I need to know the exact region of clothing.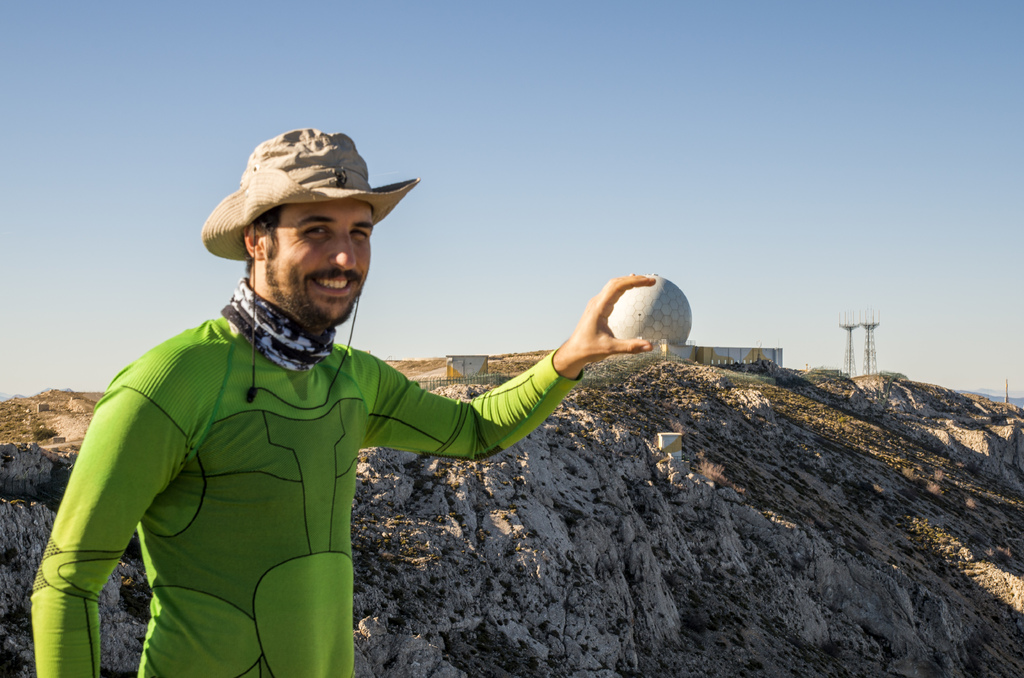
Region: 74/248/616/643.
